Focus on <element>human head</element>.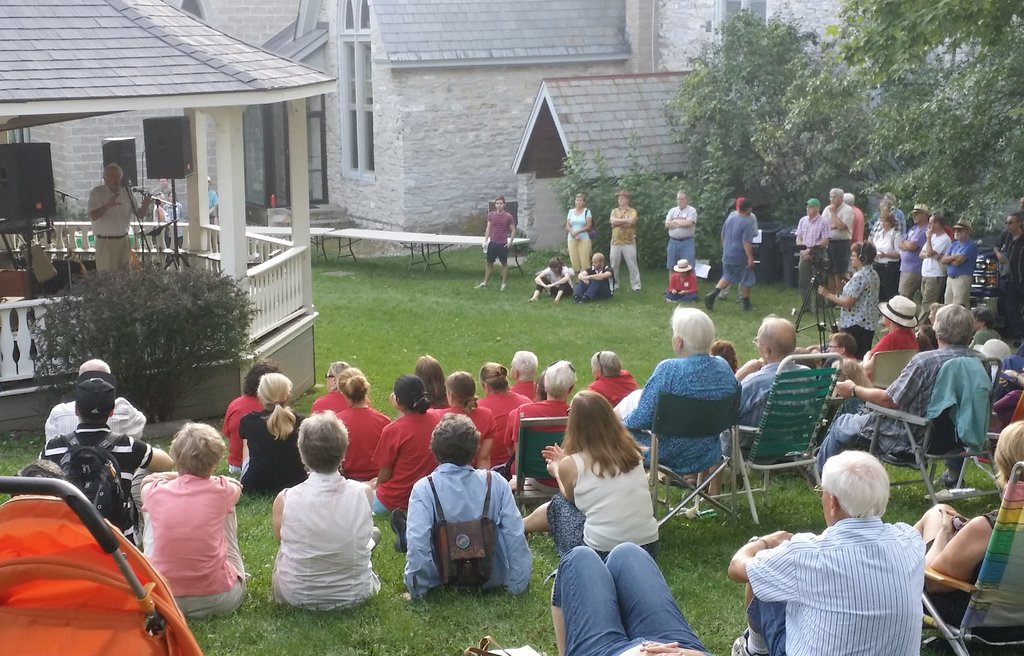
Focused at (x1=542, y1=361, x2=579, y2=403).
